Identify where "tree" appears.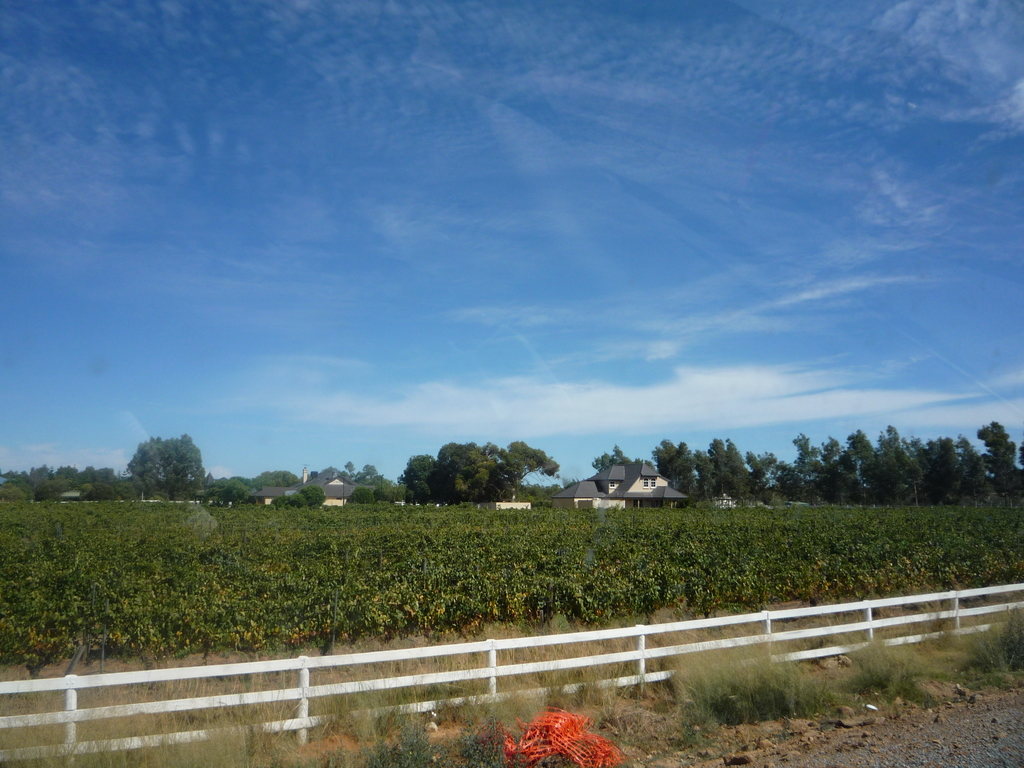
Appears at {"x1": 394, "y1": 450, "x2": 434, "y2": 500}.
